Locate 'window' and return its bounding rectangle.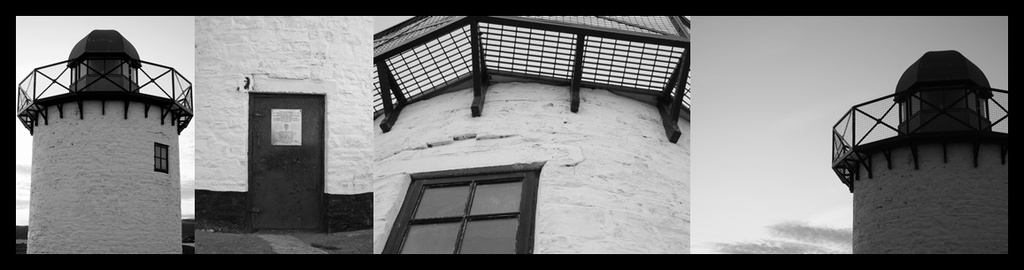
<box>157,146,166,174</box>.
